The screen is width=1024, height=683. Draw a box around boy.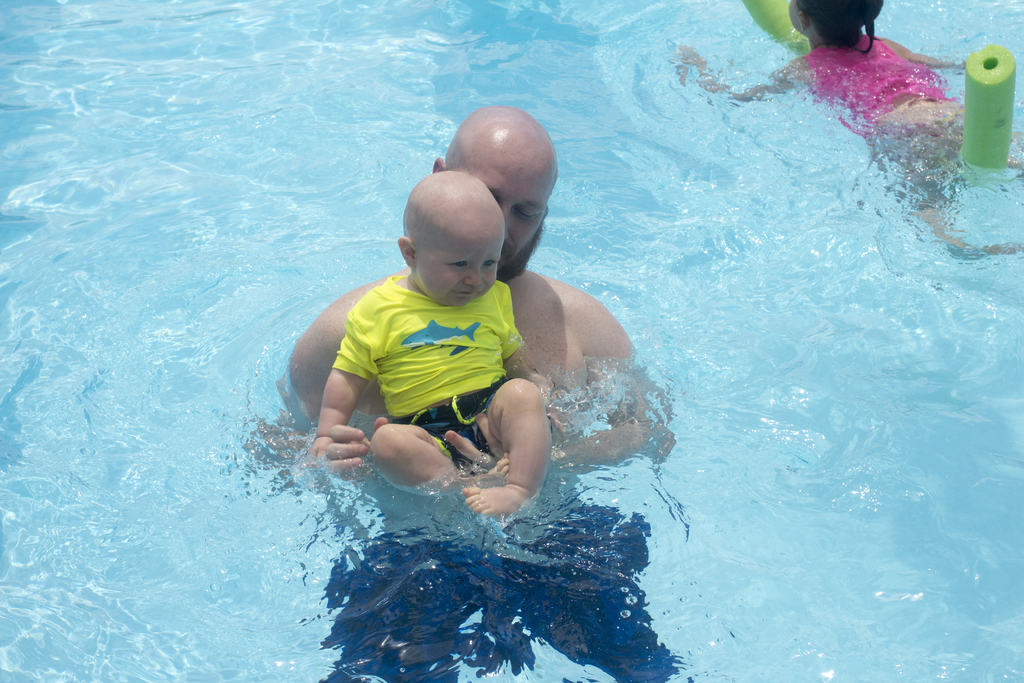
(left=266, top=167, right=570, bottom=509).
